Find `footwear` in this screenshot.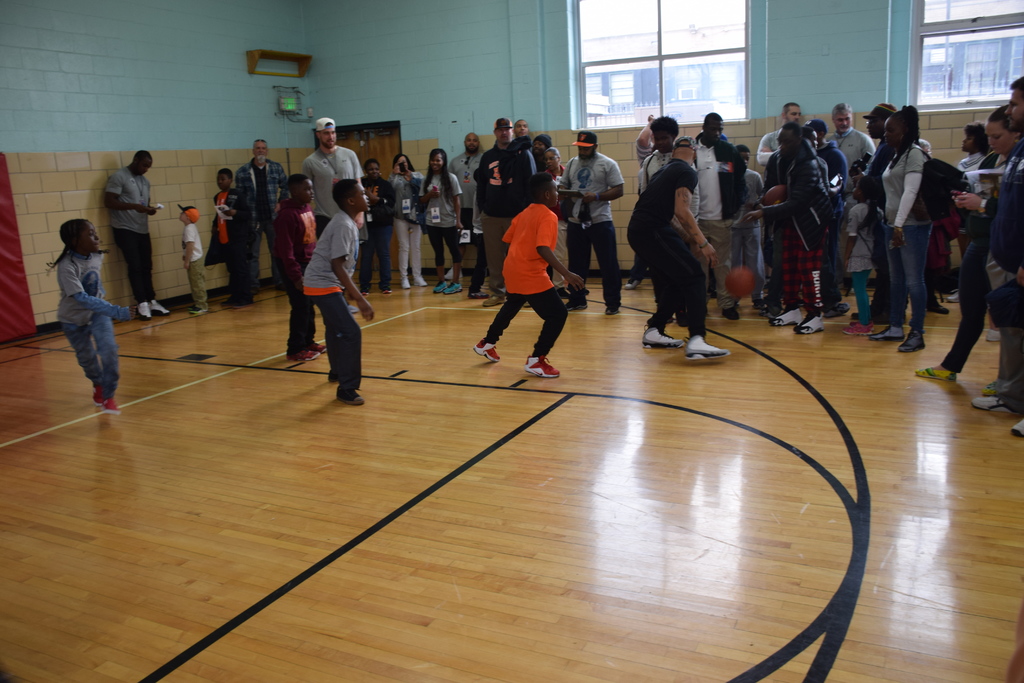
The bounding box for `footwear` is 948:290:959:302.
